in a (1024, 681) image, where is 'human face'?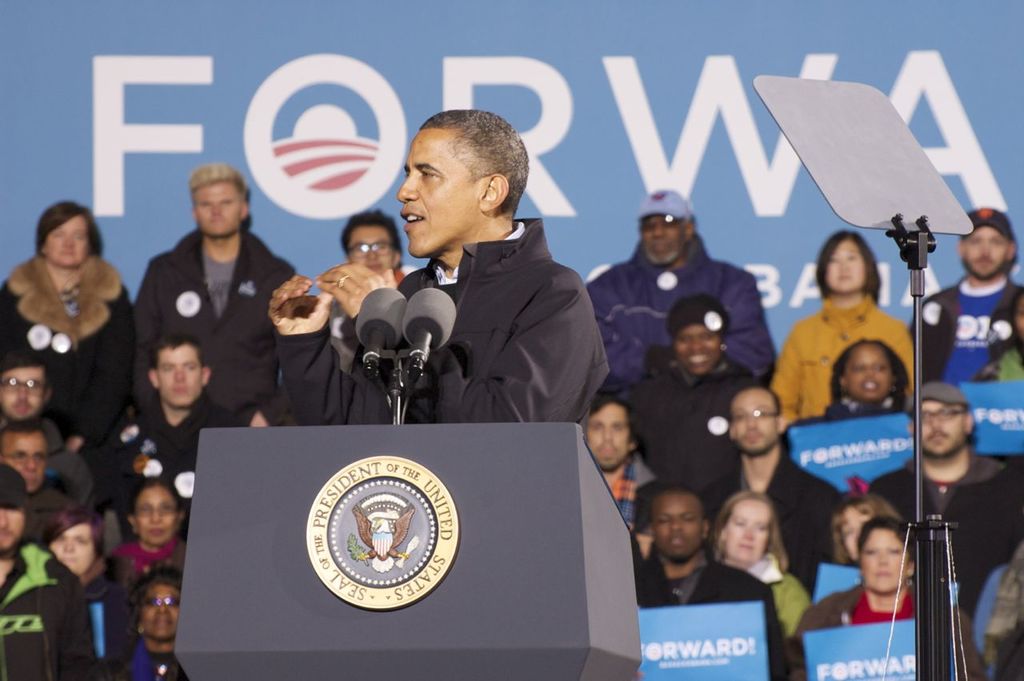
bbox=(676, 322, 721, 375).
